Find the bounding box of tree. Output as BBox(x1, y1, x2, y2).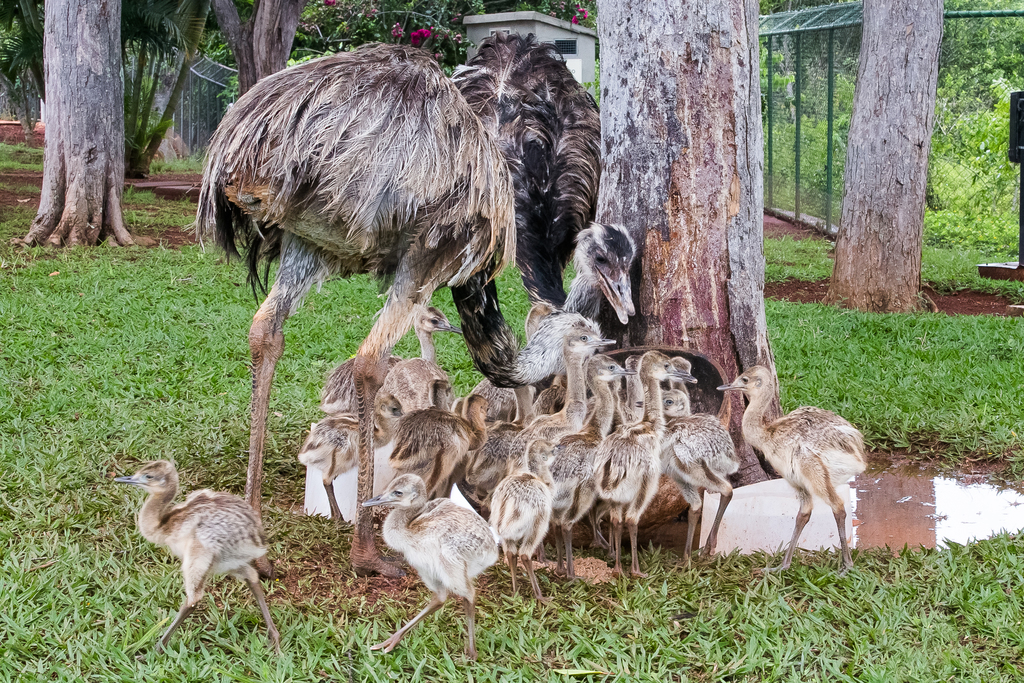
BBox(593, 0, 773, 479).
